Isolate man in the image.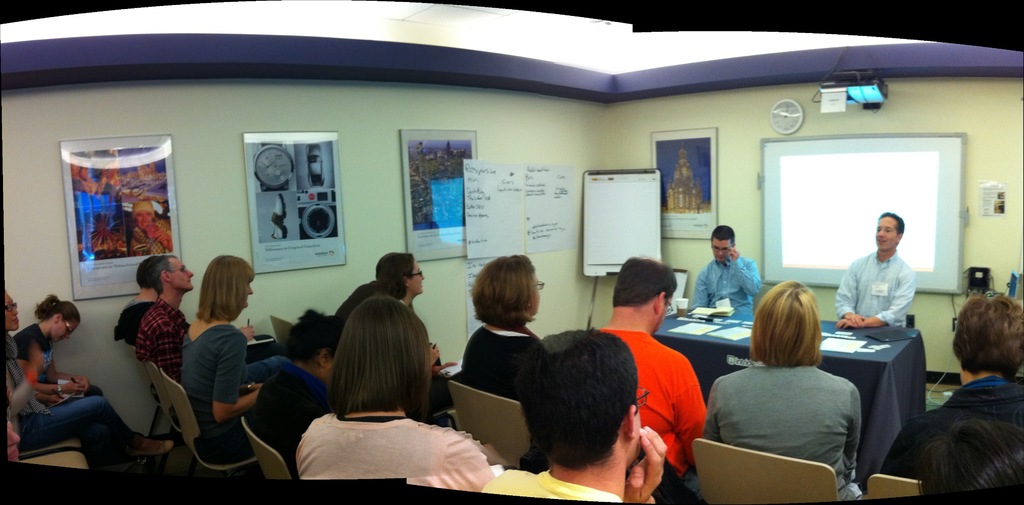
Isolated region: bbox(591, 256, 708, 495).
